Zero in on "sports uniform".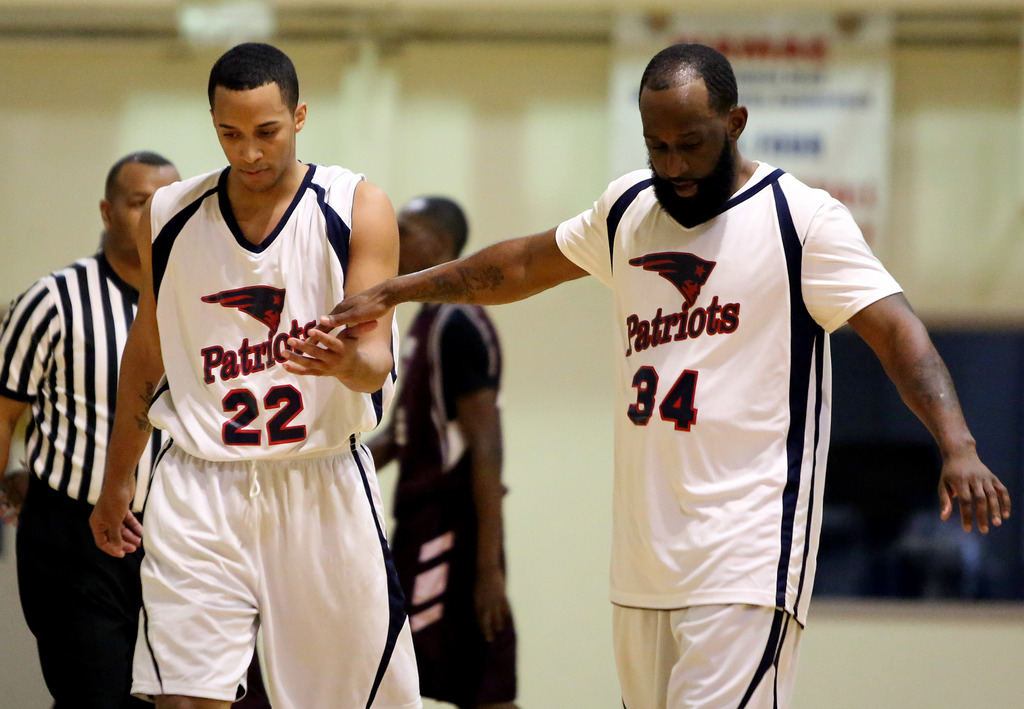
Zeroed in: x1=0, y1=245, x2=177, y2=708.
